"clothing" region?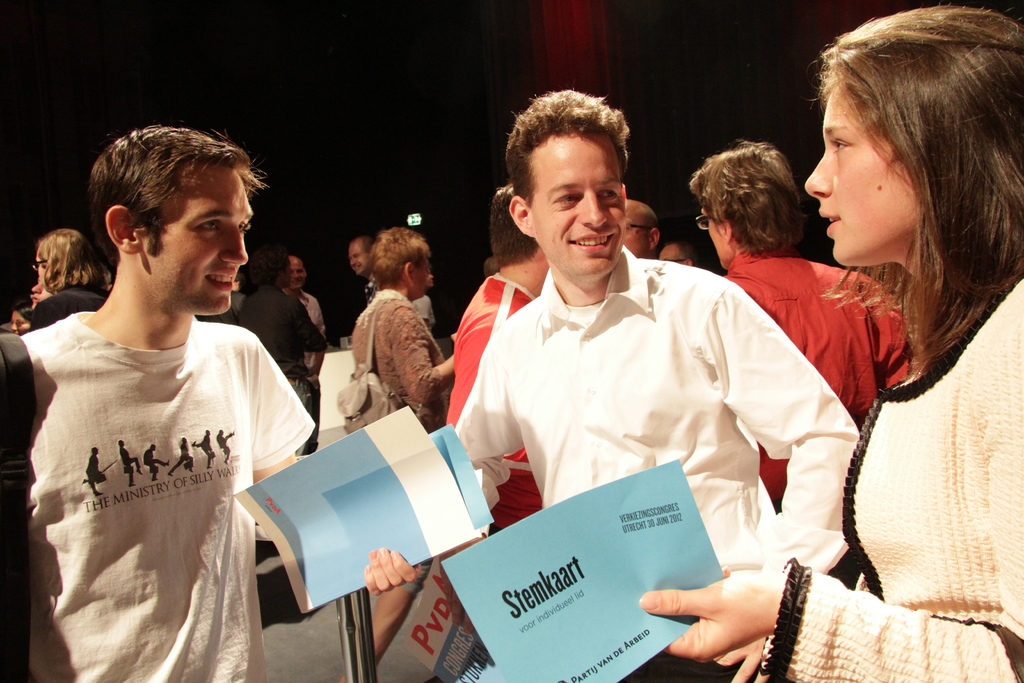
left=28, top=253, right=298, bottom=660
